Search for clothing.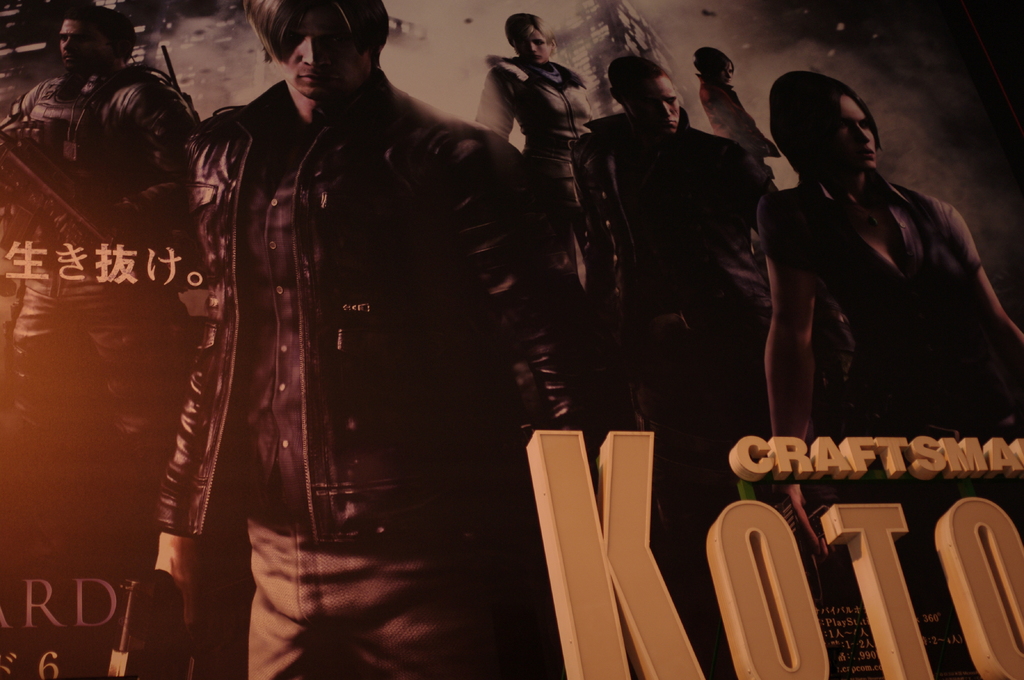
Found at 477/54/591/177.
